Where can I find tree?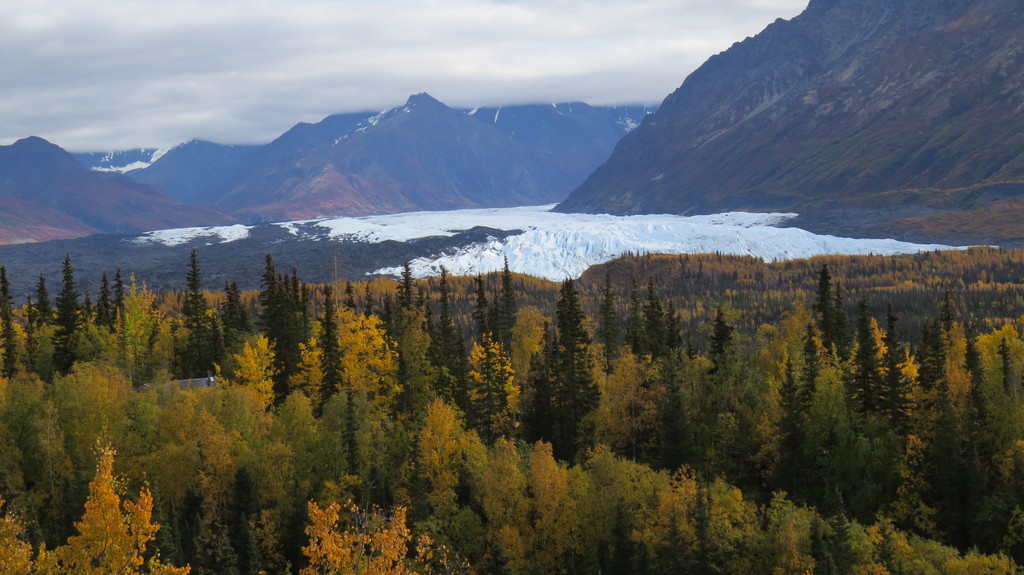
You can find it at bbox=[252, 444, 298, 505].
